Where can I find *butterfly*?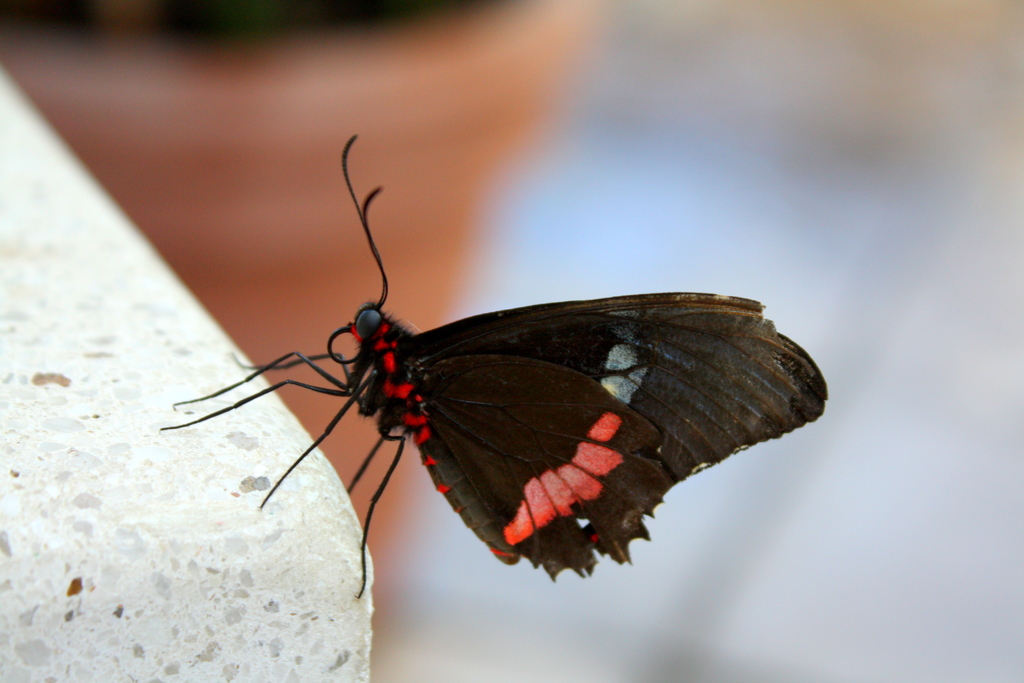
You can find it at <box>168,142,808,581</box>.
